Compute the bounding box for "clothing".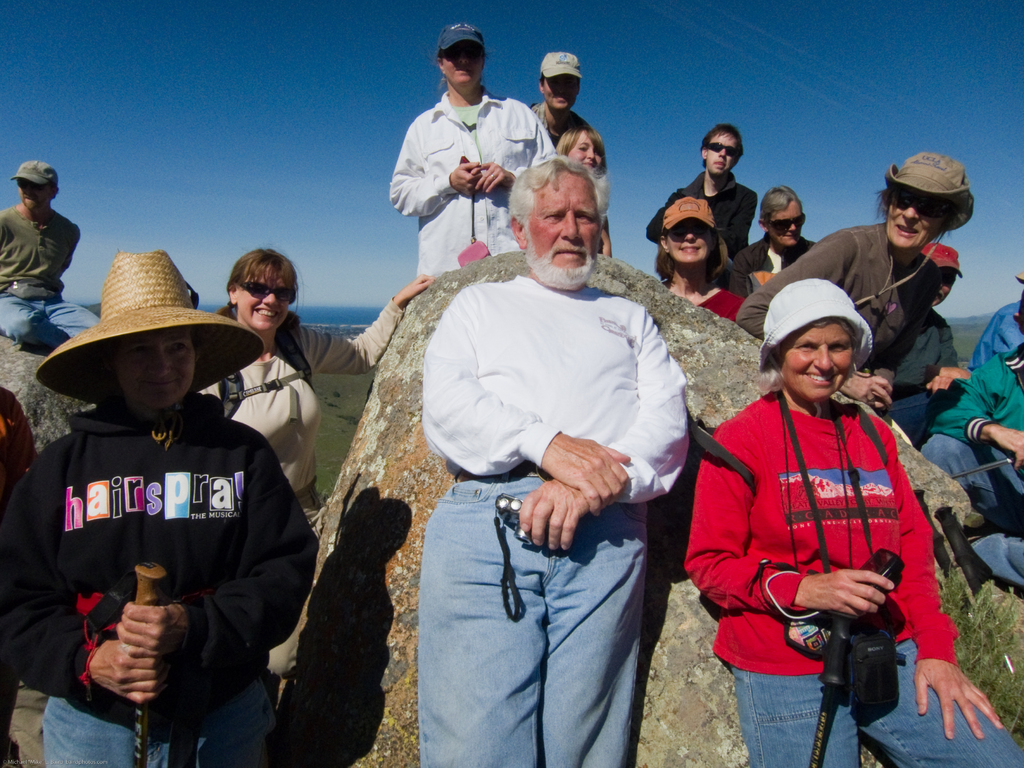
BBox(532, 99, 602, 151).
